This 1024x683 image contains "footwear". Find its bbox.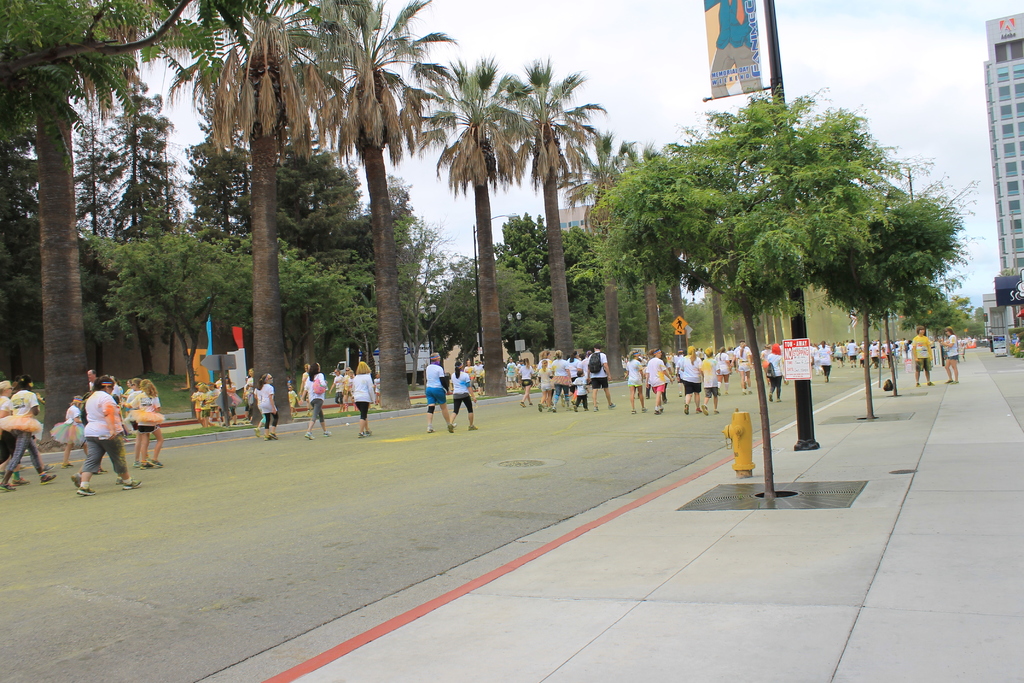
[823, 376, 827, 381].
